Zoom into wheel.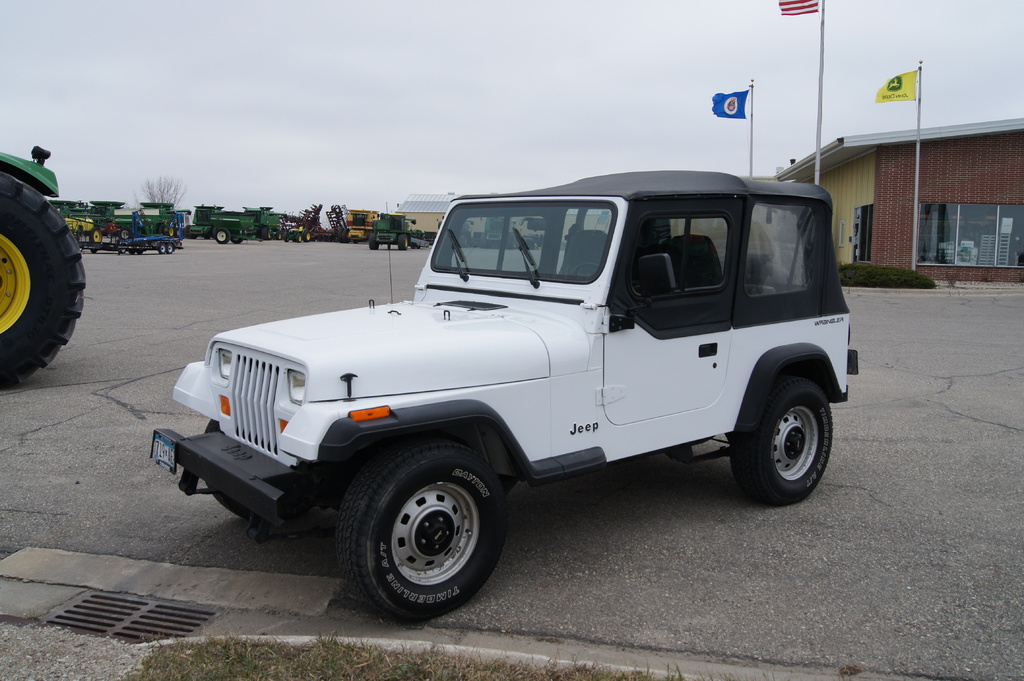
Zoom target: x1=166 y1=244 x2=172 y2=251.
